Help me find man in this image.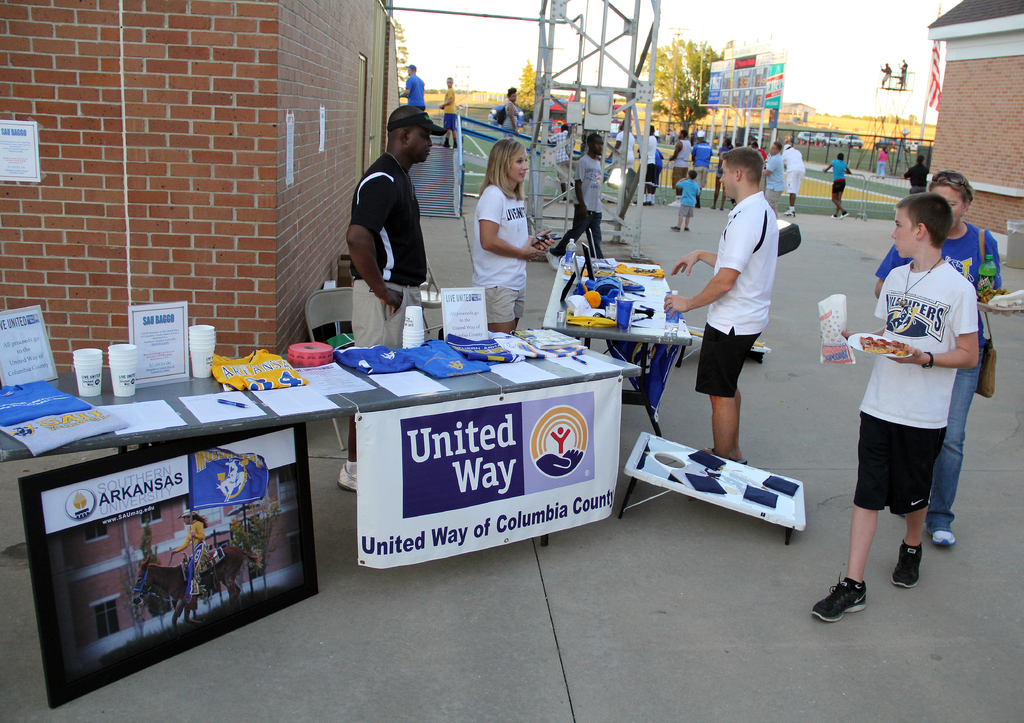
Found it: 907, 150, 938, 197.
